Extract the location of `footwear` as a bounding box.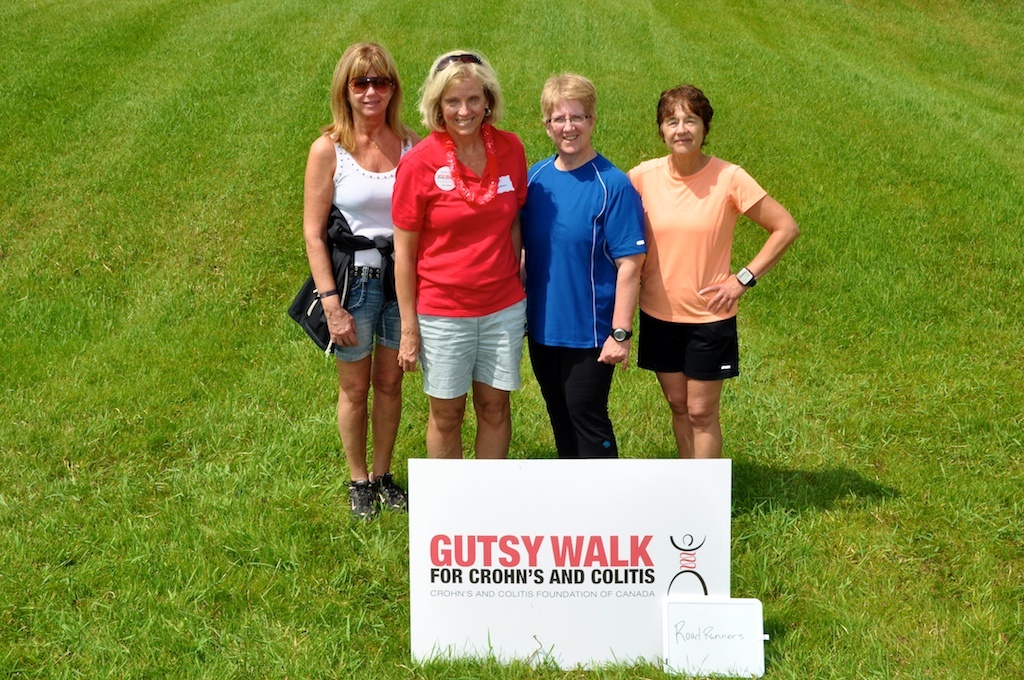
box(376, 477, 430, 524).
